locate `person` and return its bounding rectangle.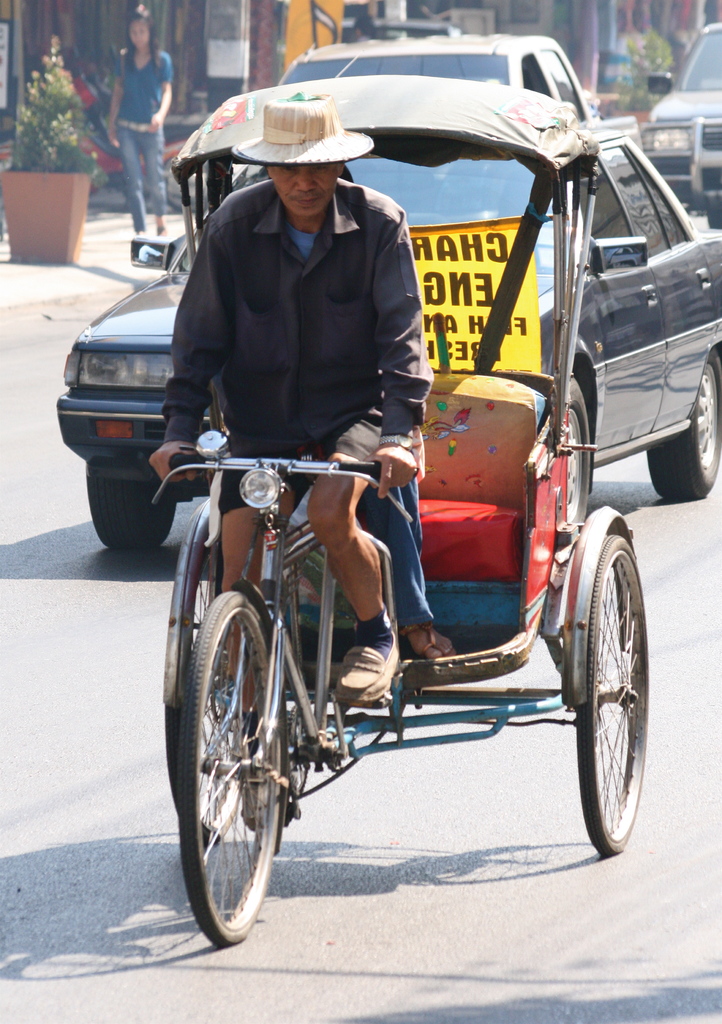
box(139, 83, 426, 708).
